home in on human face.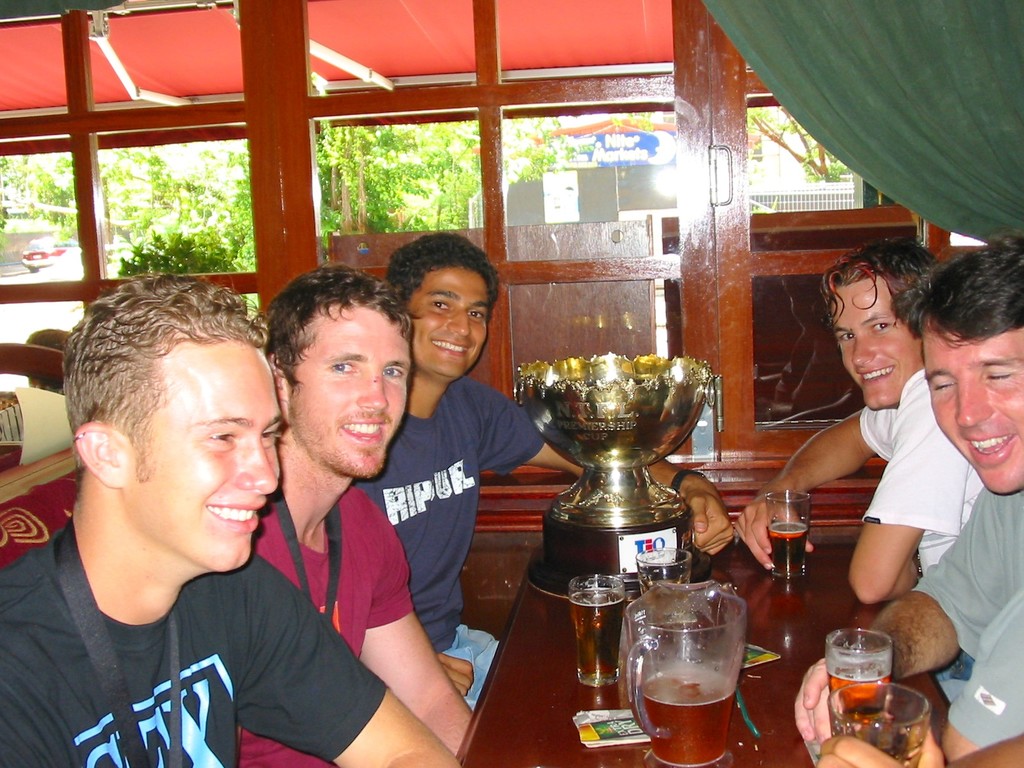
Homed in at <box>130,340,286,573</box>.
